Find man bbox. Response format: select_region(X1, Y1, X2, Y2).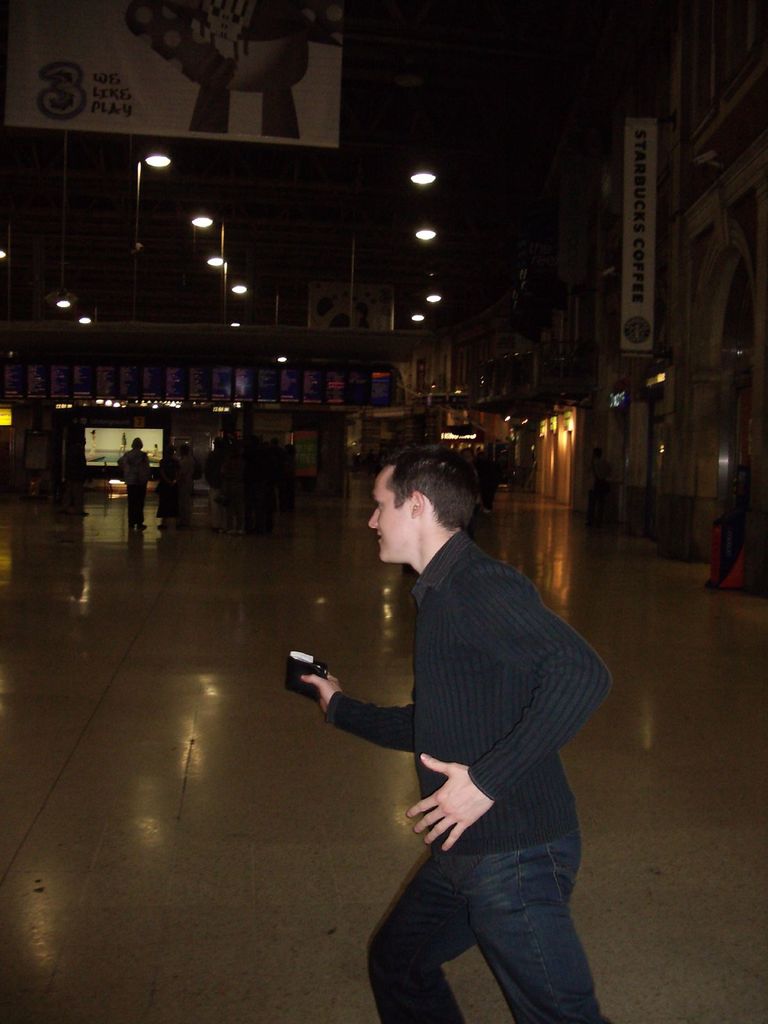
select_region(302, 424, 611, 1014).
